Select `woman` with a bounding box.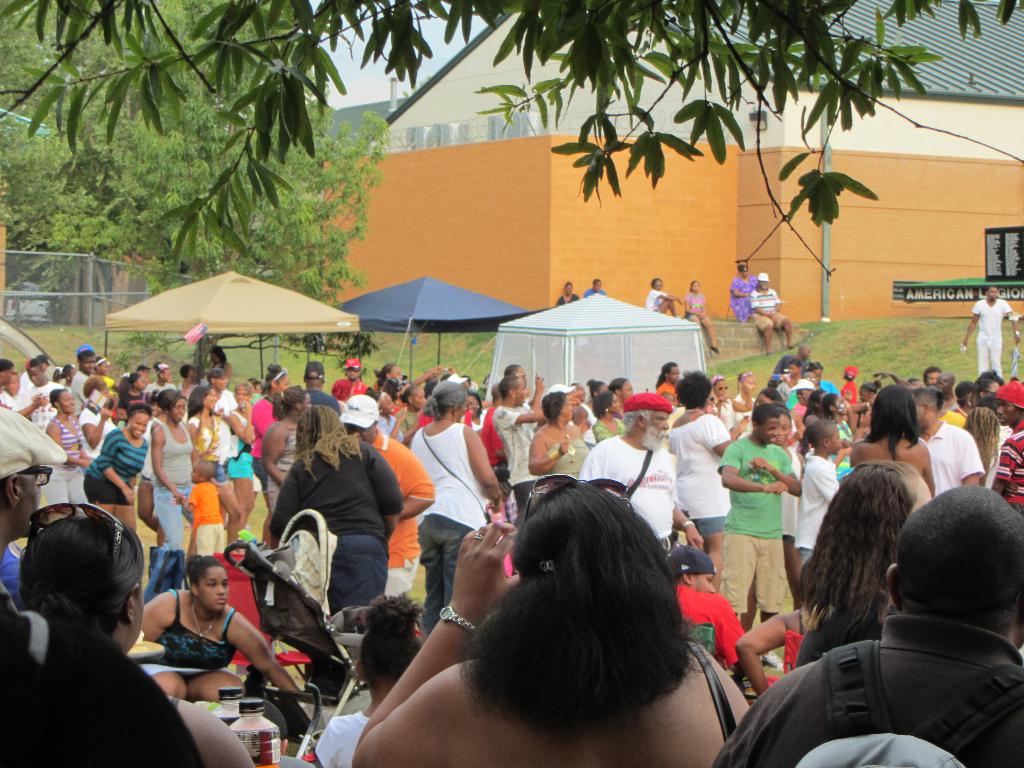
left=586, top=388, right=632, bottom=440.
